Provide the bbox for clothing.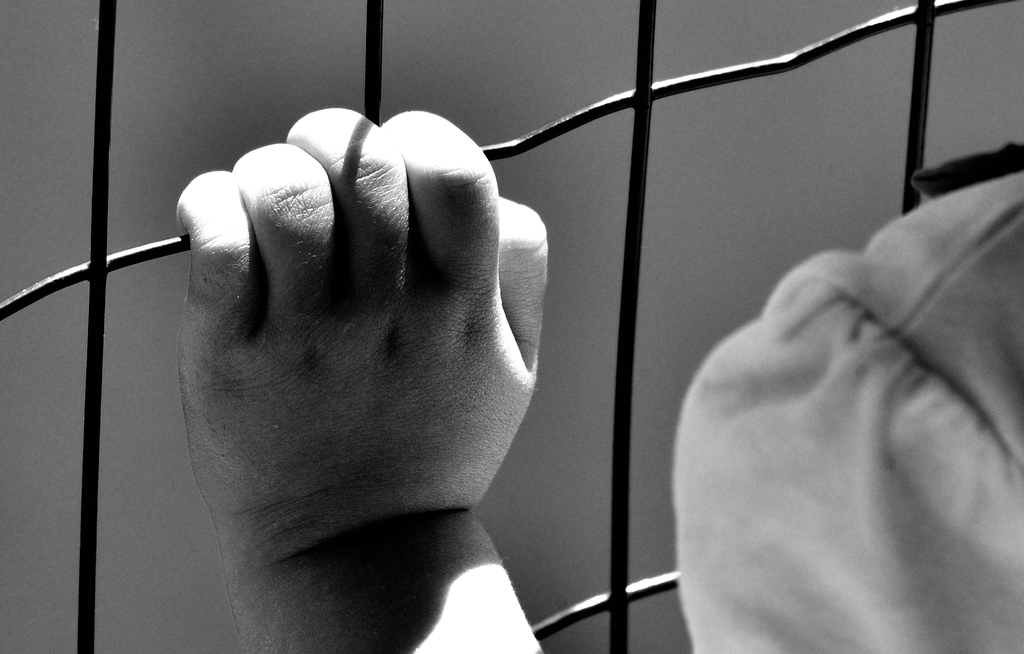
(669, 137, 1023, 653).
